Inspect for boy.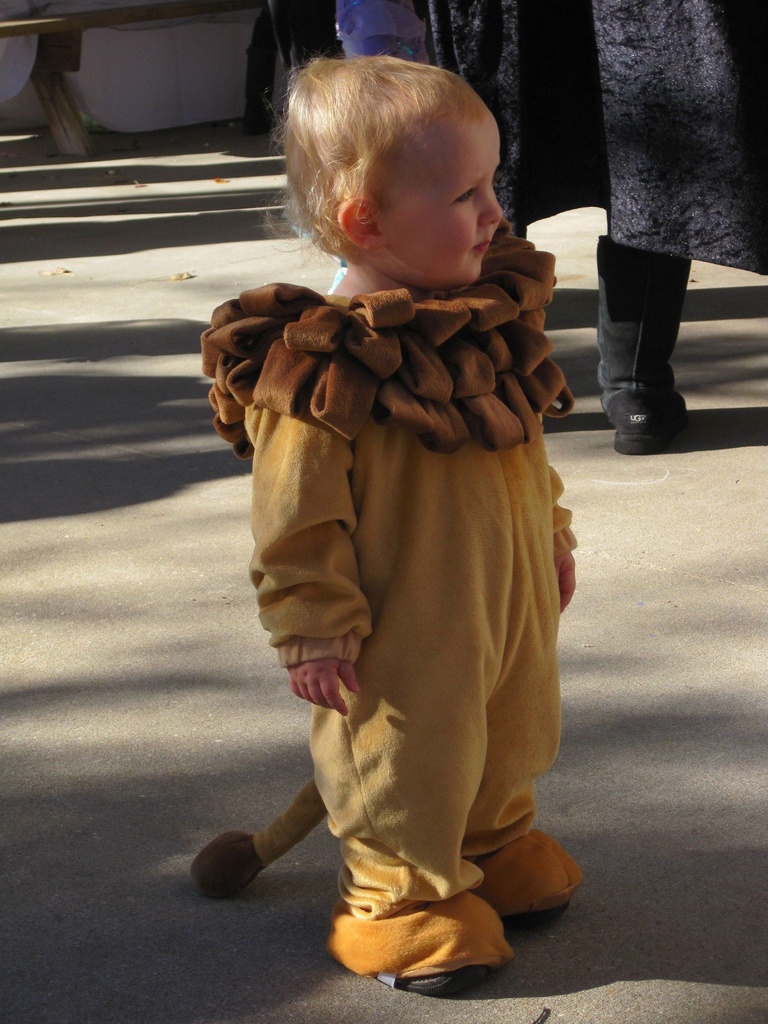
Inspection: <bbox>185, 54, 586, 993</bbox>.
